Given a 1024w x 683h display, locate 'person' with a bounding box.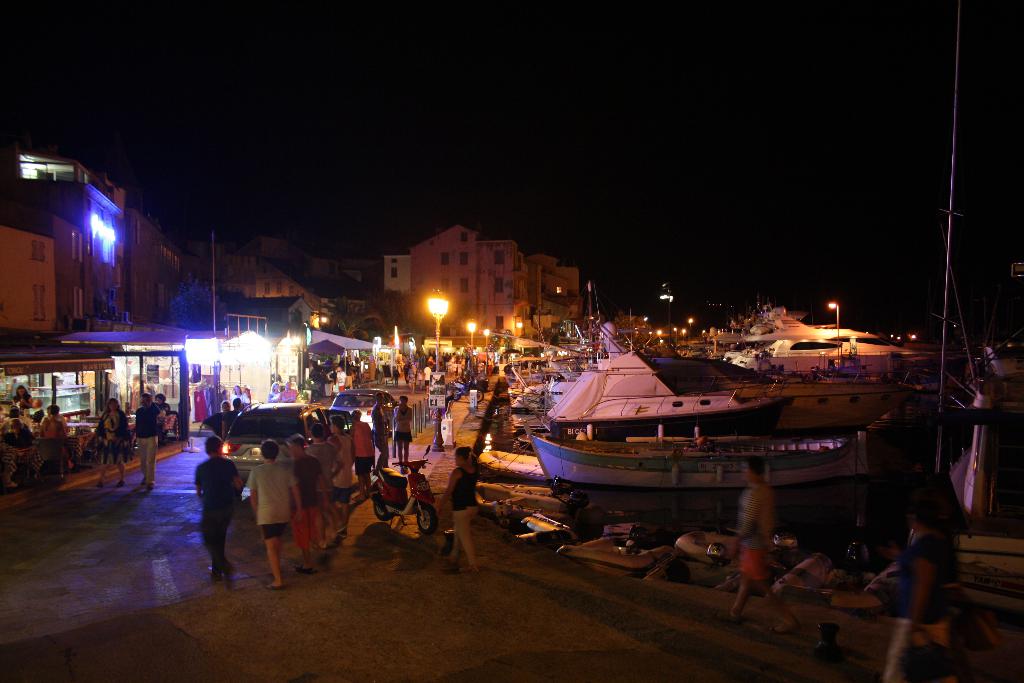
Located: box(131, 393, 161, 491).
